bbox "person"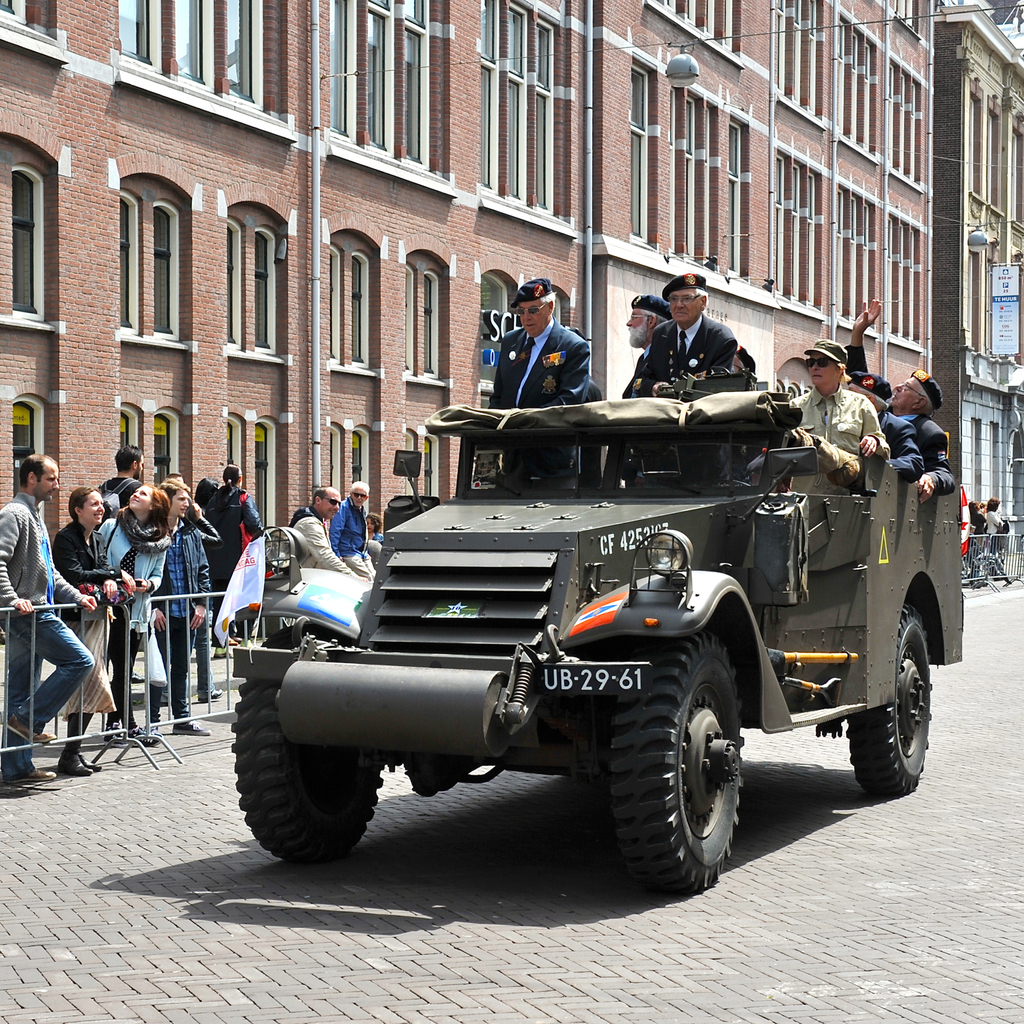
locate(285, 487, 359, 589)
